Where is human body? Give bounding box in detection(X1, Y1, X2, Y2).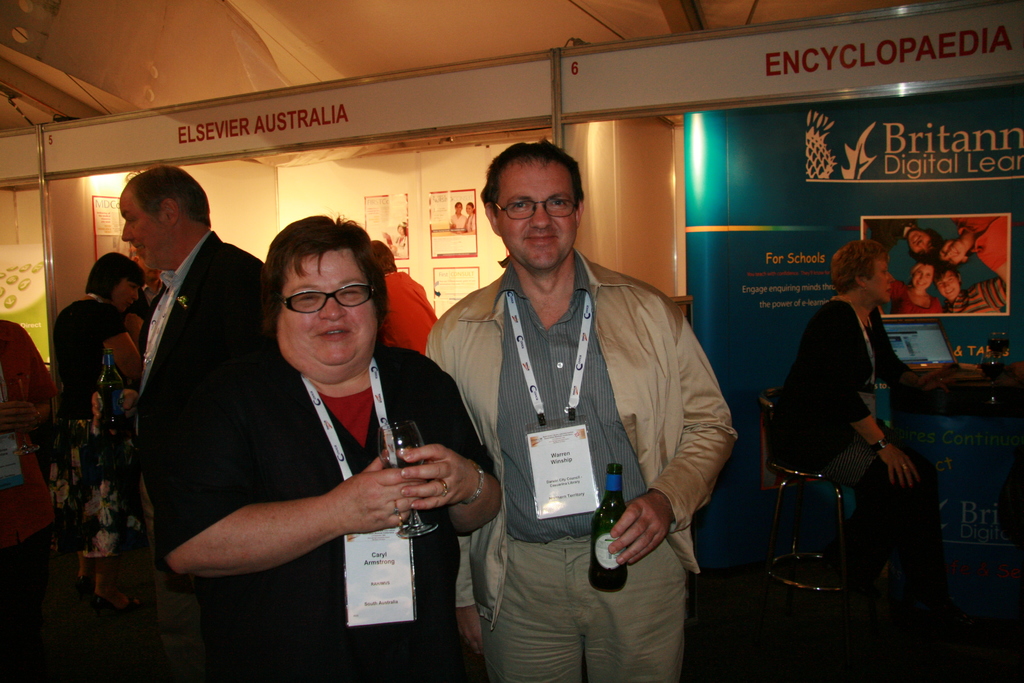
detection(943, 268, 1006, 314).
